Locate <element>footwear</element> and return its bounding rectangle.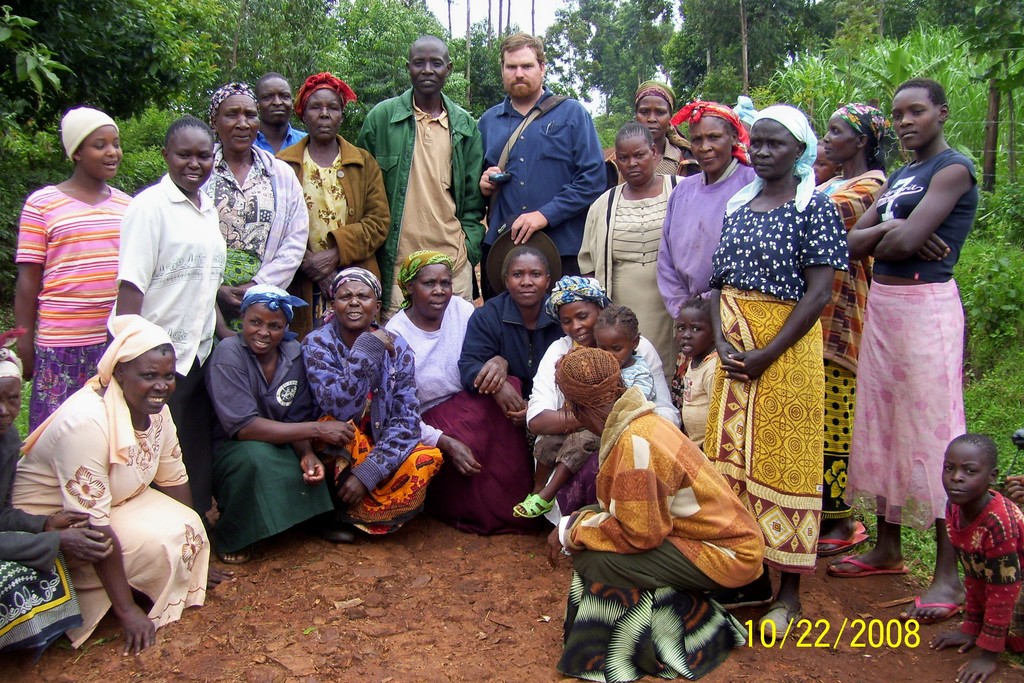
box(716, 580, 772, 603).
